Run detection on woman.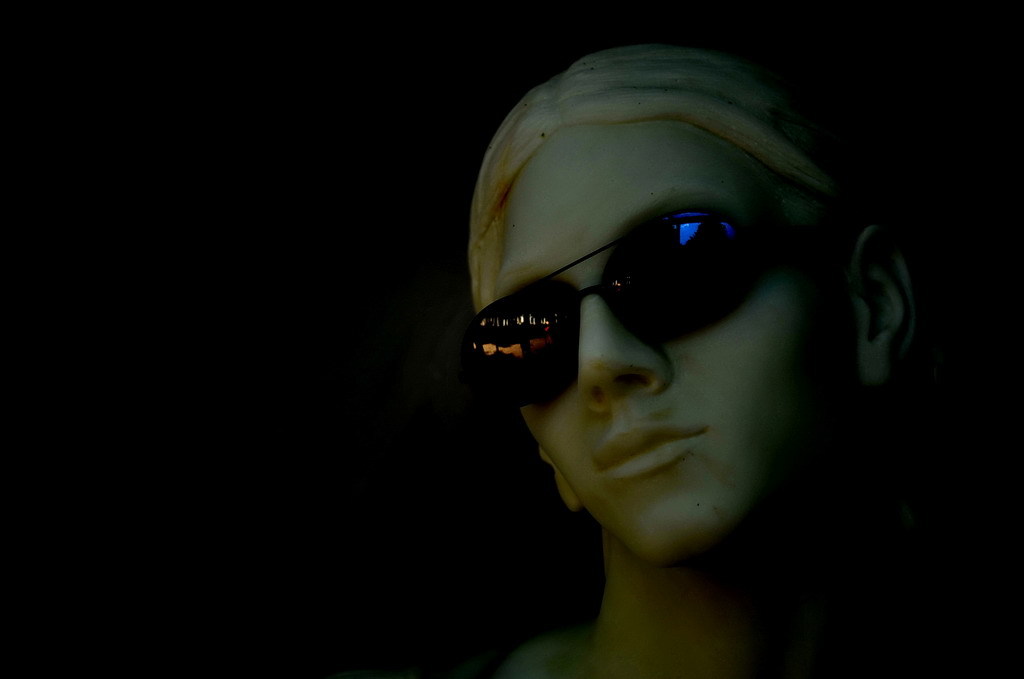
Result: x1=390, y1=27, x2=961, y2=642.
